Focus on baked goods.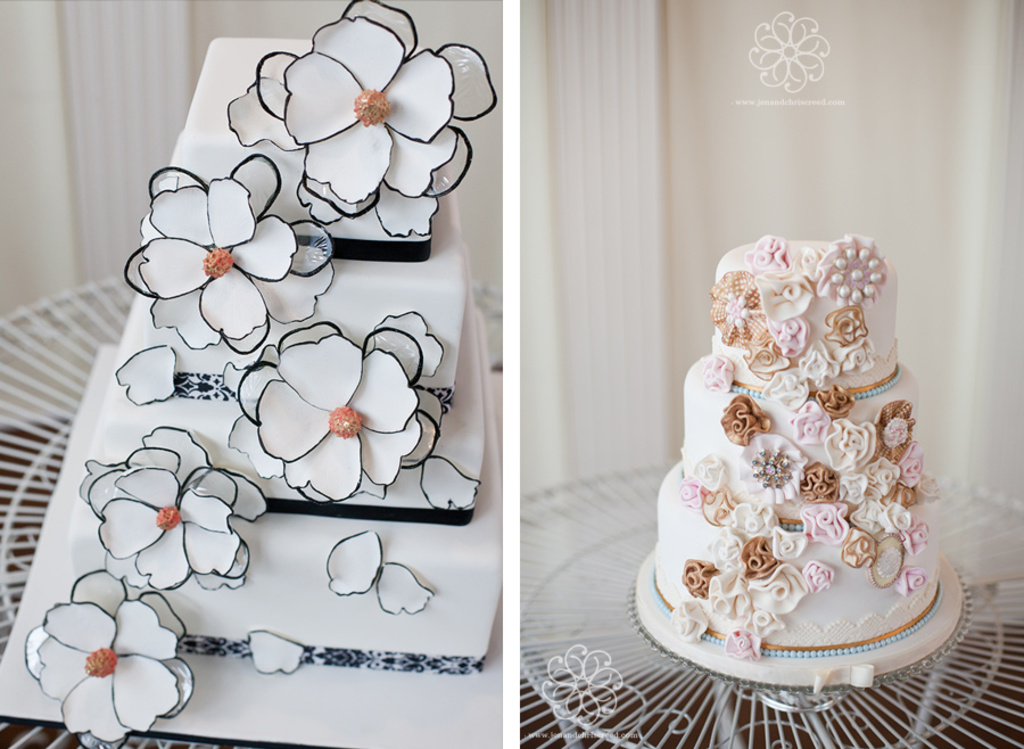
Focused at select_region(0, 0, 512, 748).
